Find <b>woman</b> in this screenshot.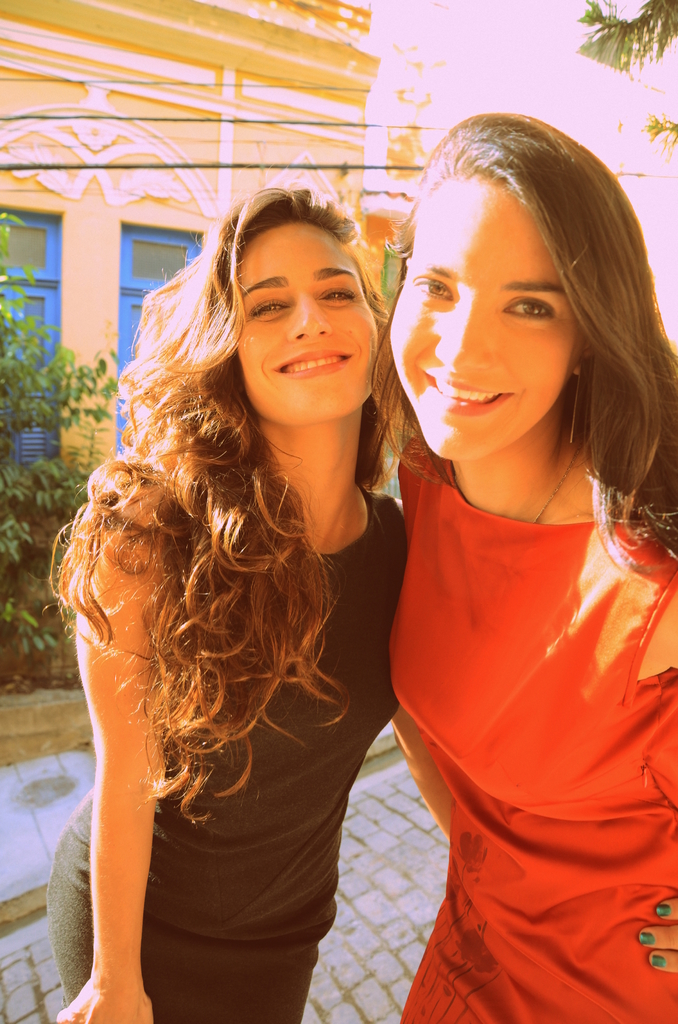
The bounding box for <b>woman</b> is (385, 116, 677, 1021).
